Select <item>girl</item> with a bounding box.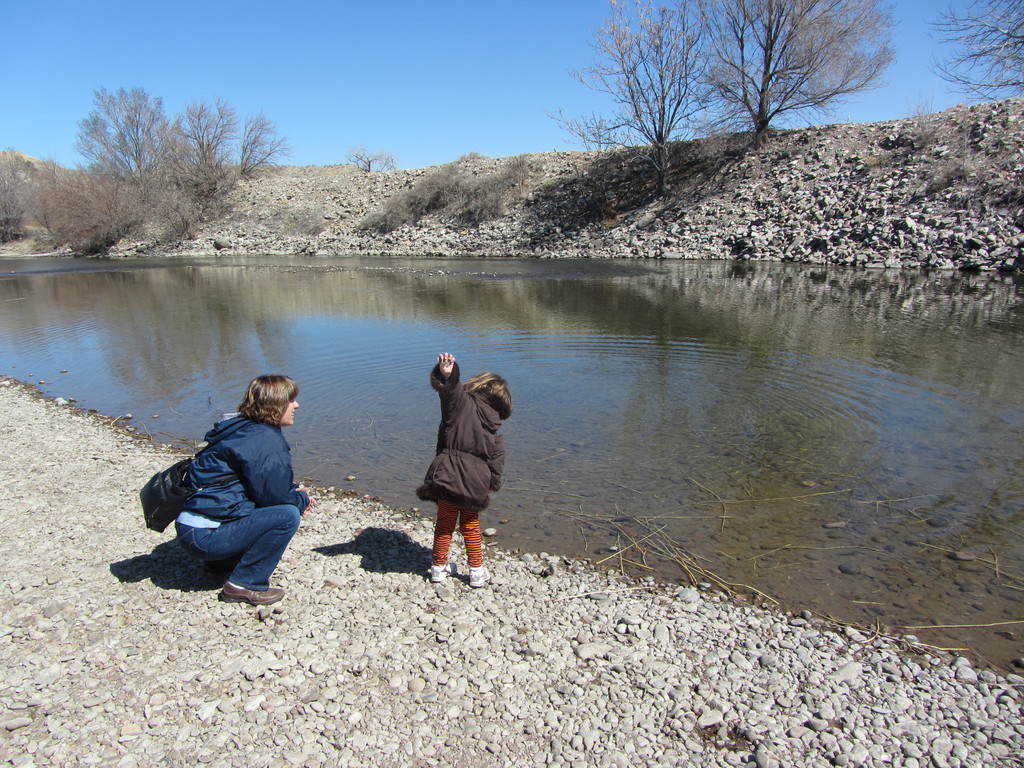
x1=177, y1=366, x2=319, y2=612.
